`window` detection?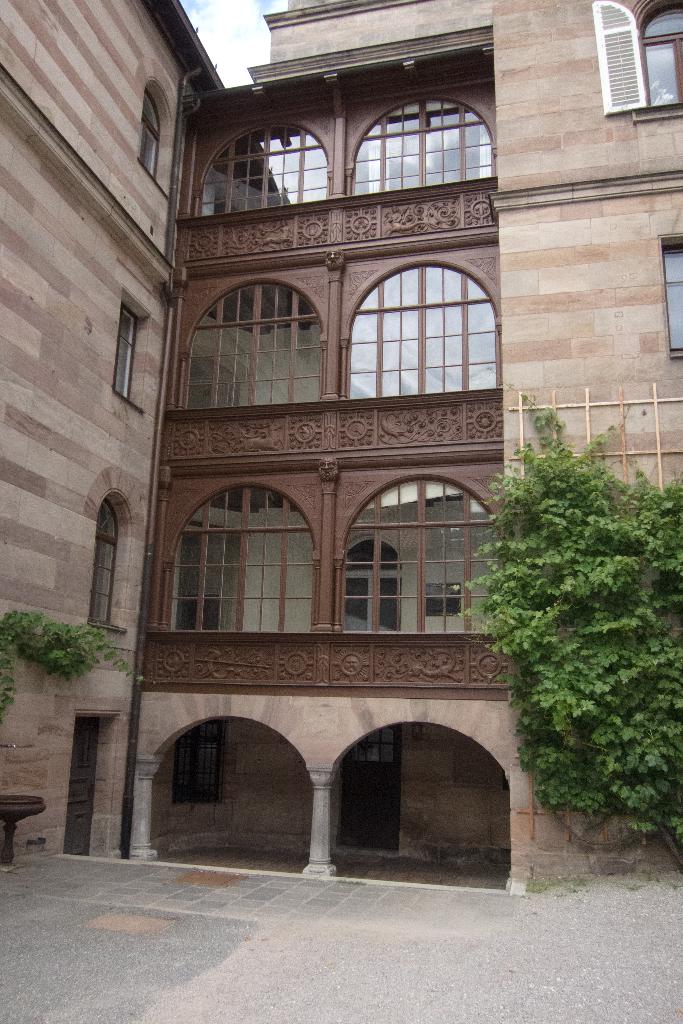
x1=664, y1=243, x2=682, y2=362
